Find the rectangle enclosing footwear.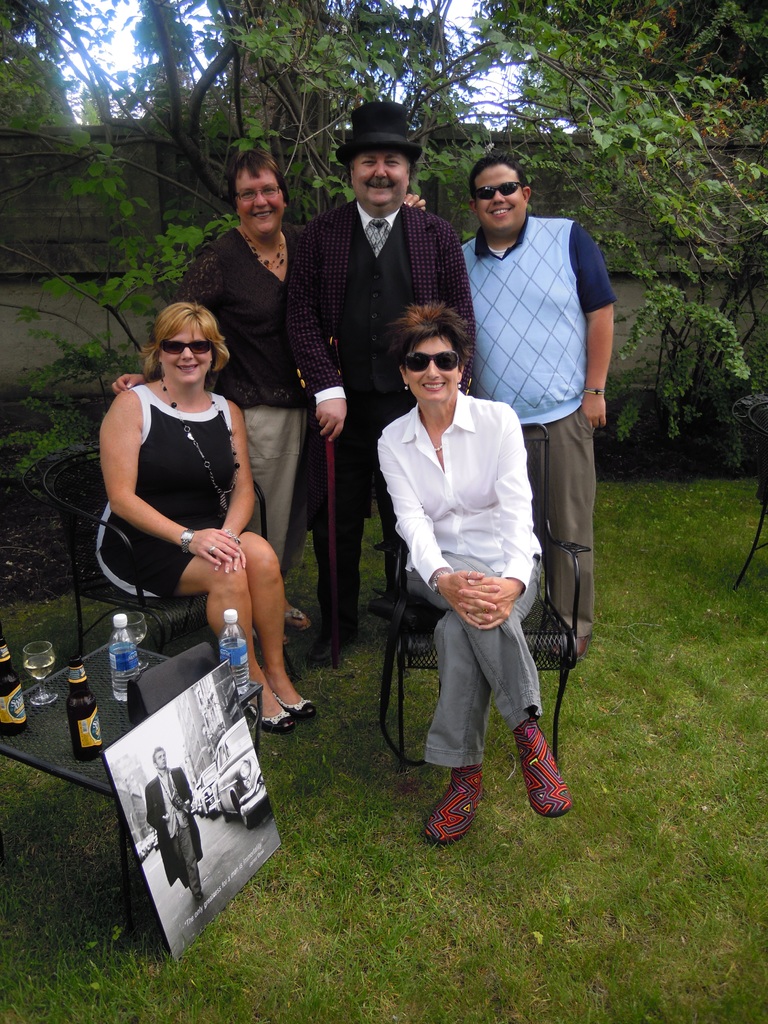
(left=289, top=692, right=322, bottom=727).
